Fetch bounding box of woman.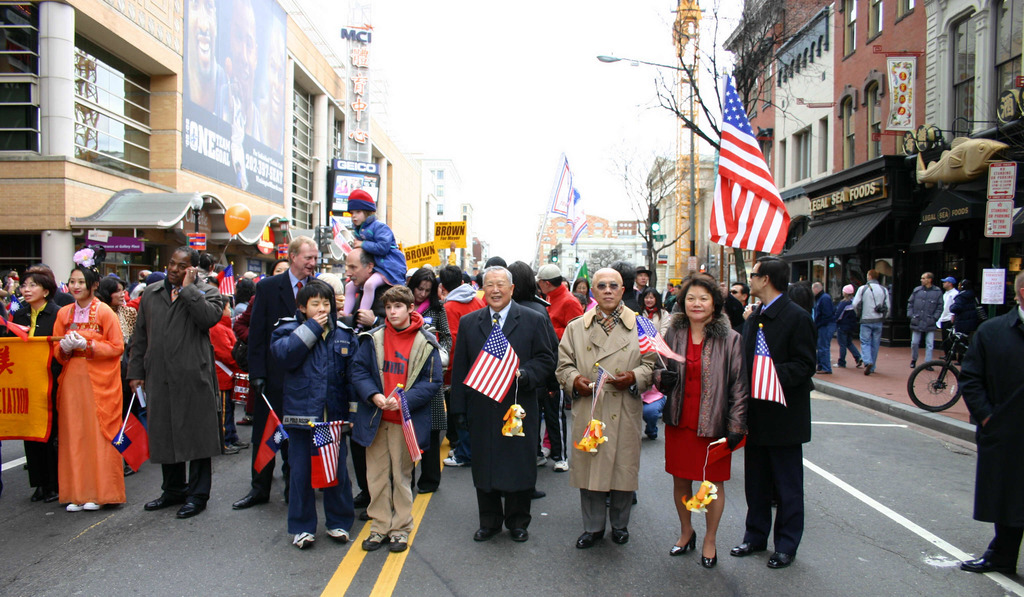
Bbox: {"left": 636, "top": 285, "right": 669, "bottom": 337}.
